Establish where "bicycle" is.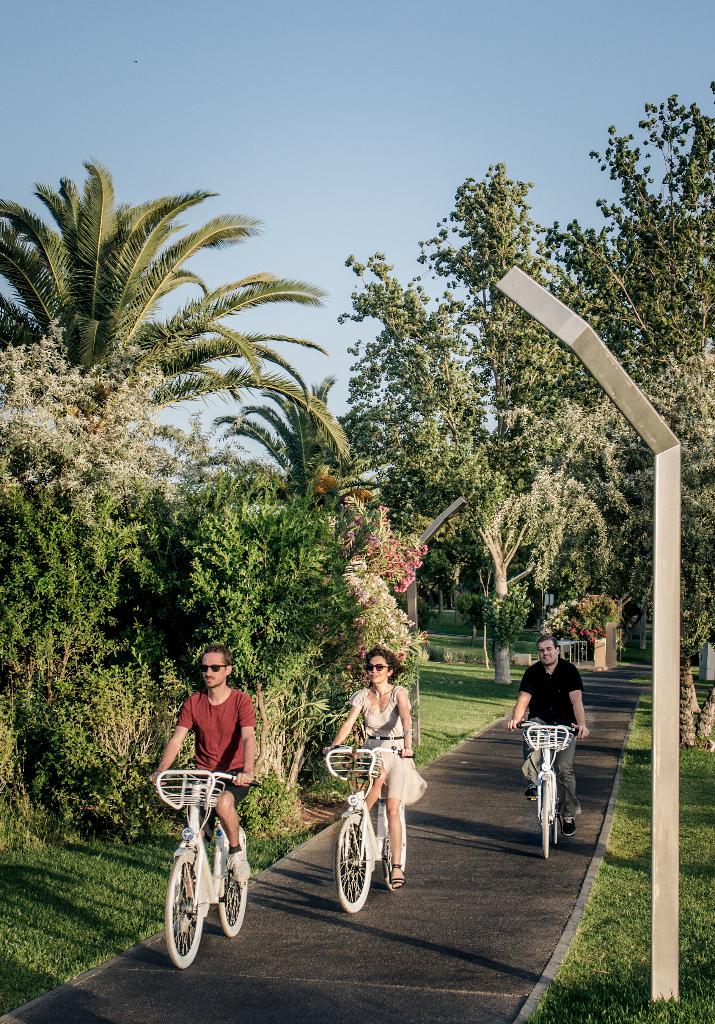
Established at bbox=(320, 741, 416, 916).
